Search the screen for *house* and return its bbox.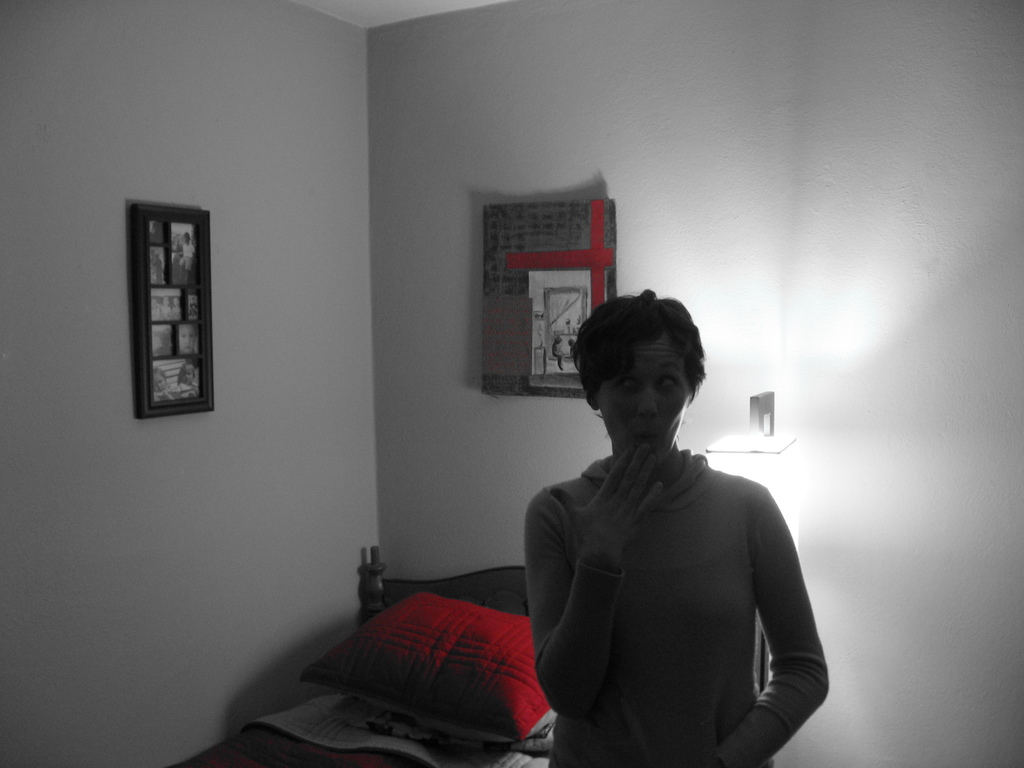
Found: 0,1,896,767.
